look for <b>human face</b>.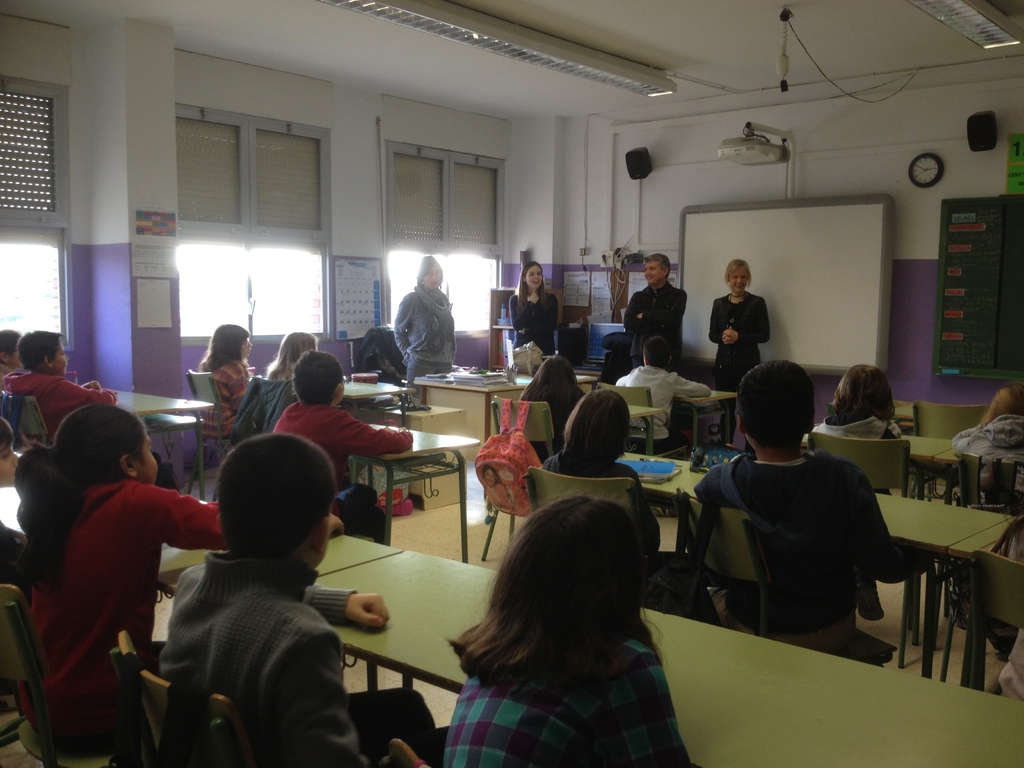
Found: select_region(729, 267, 748, 291).
